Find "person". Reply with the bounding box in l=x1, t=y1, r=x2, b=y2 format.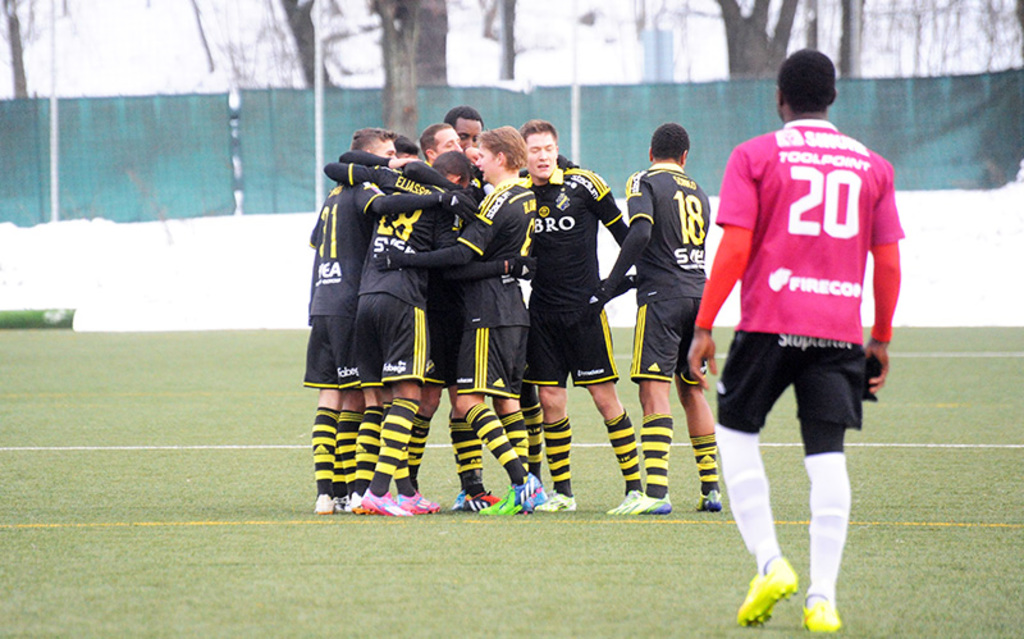
l=305, t=129, r=402, b=511.
